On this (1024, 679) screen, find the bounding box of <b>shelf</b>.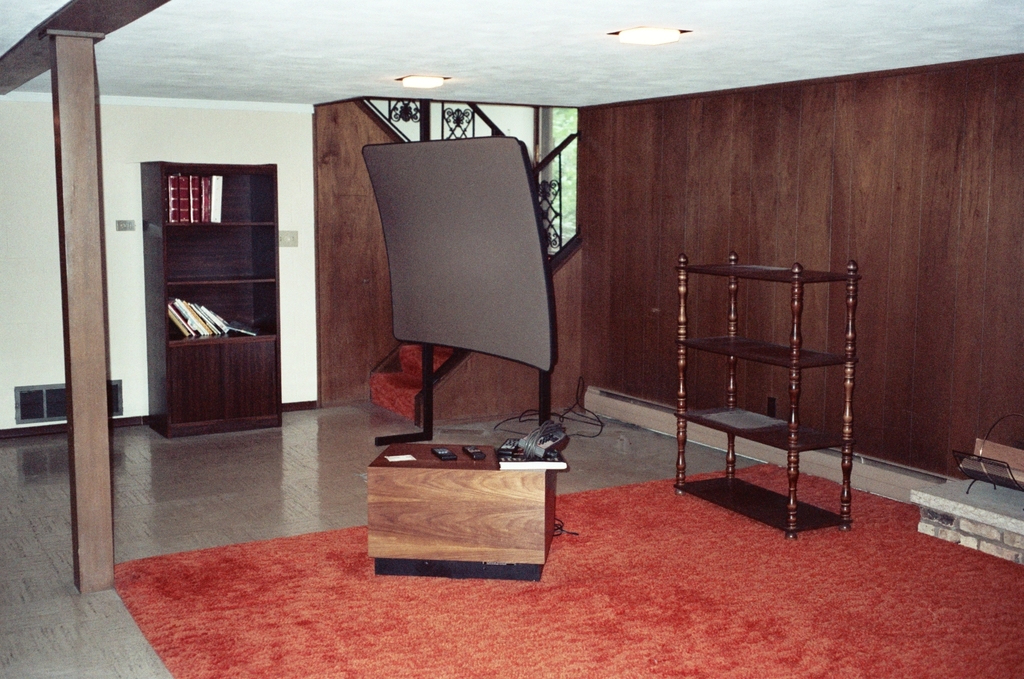
Bounding box: [x1=165, y1=227, x2=273, y2=282].
